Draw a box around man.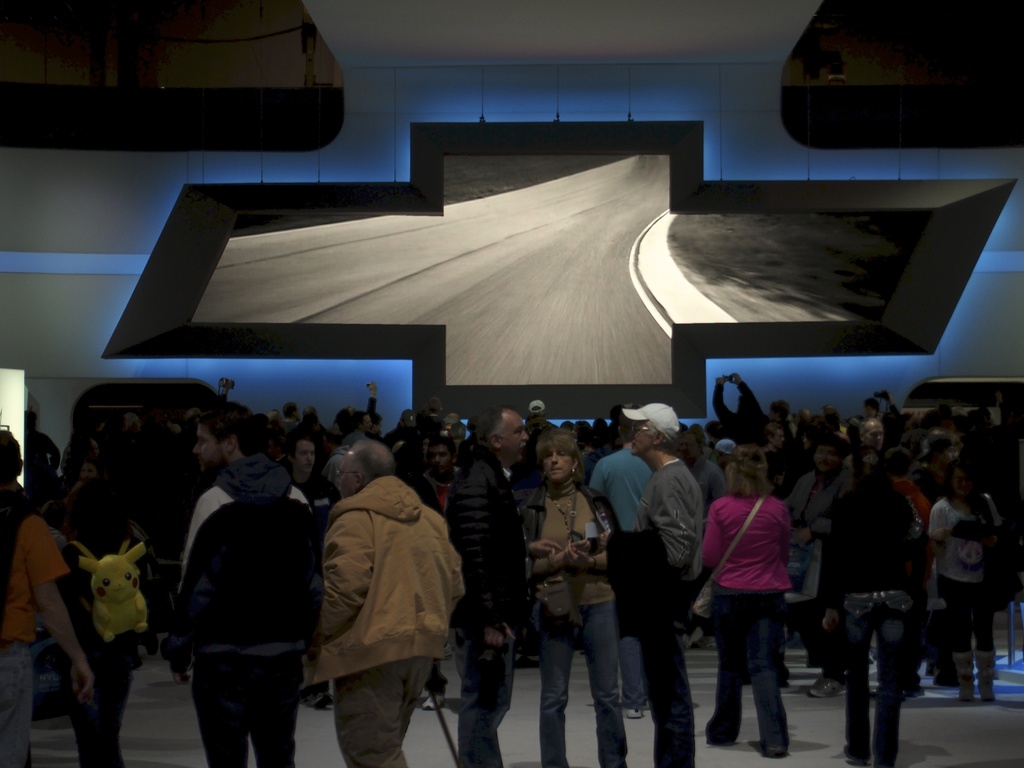
(0,430,97,767).
